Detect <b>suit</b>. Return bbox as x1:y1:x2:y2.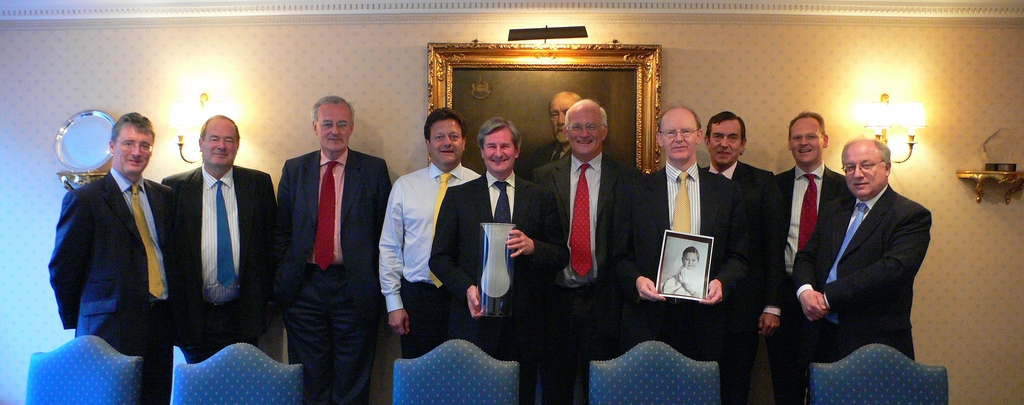
530:155:644:404.
